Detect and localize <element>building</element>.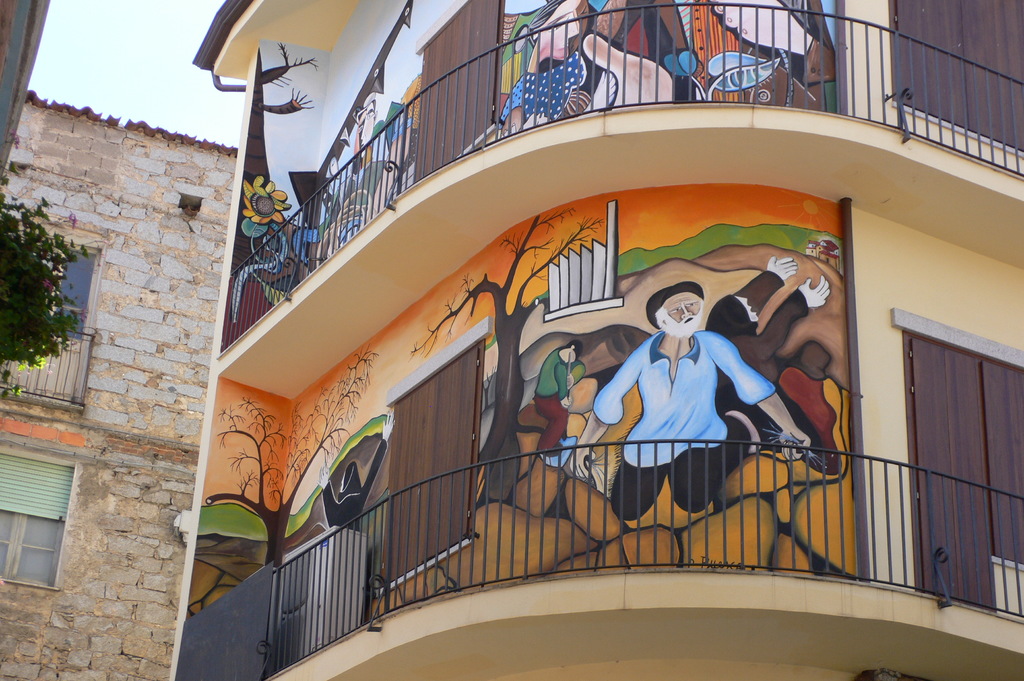
Localized at l=0, t=0, r=240, b=680.
